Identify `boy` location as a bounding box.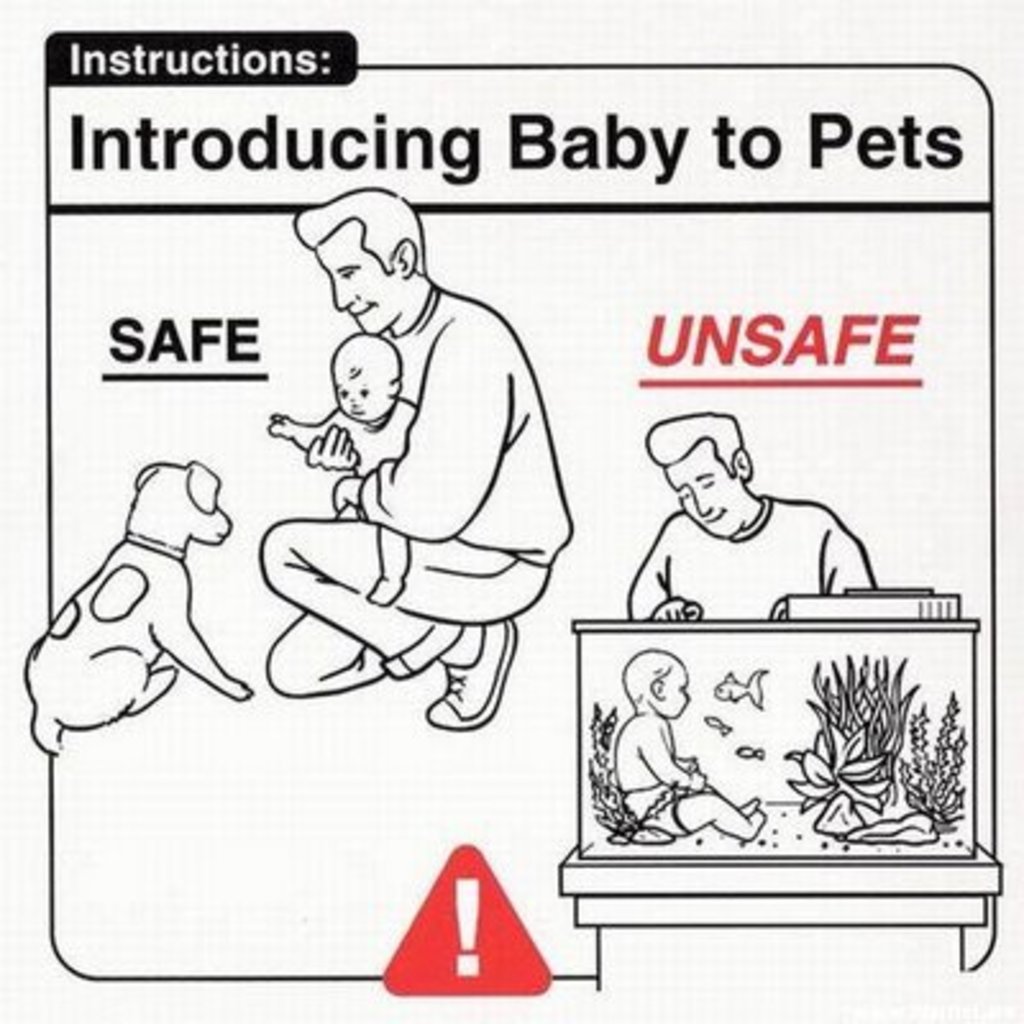
left=614, top=650, right=758, bottom=832.
